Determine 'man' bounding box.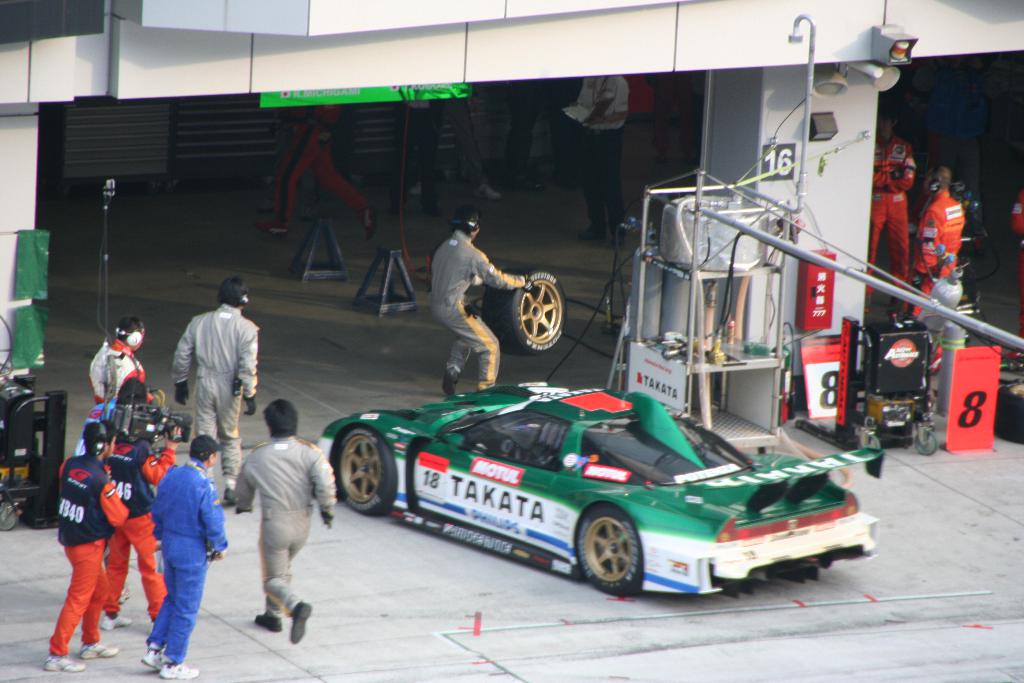
Determined: left=862, top=104, right=912, bottom=301.
